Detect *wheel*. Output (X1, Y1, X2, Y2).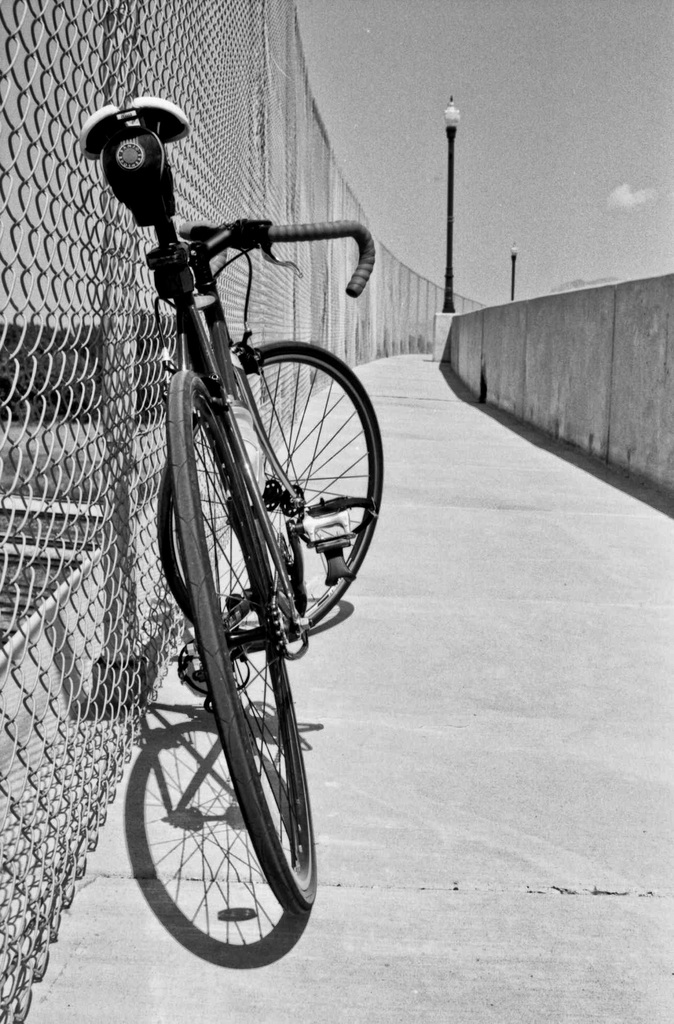
(160, 356, 313, 915).
